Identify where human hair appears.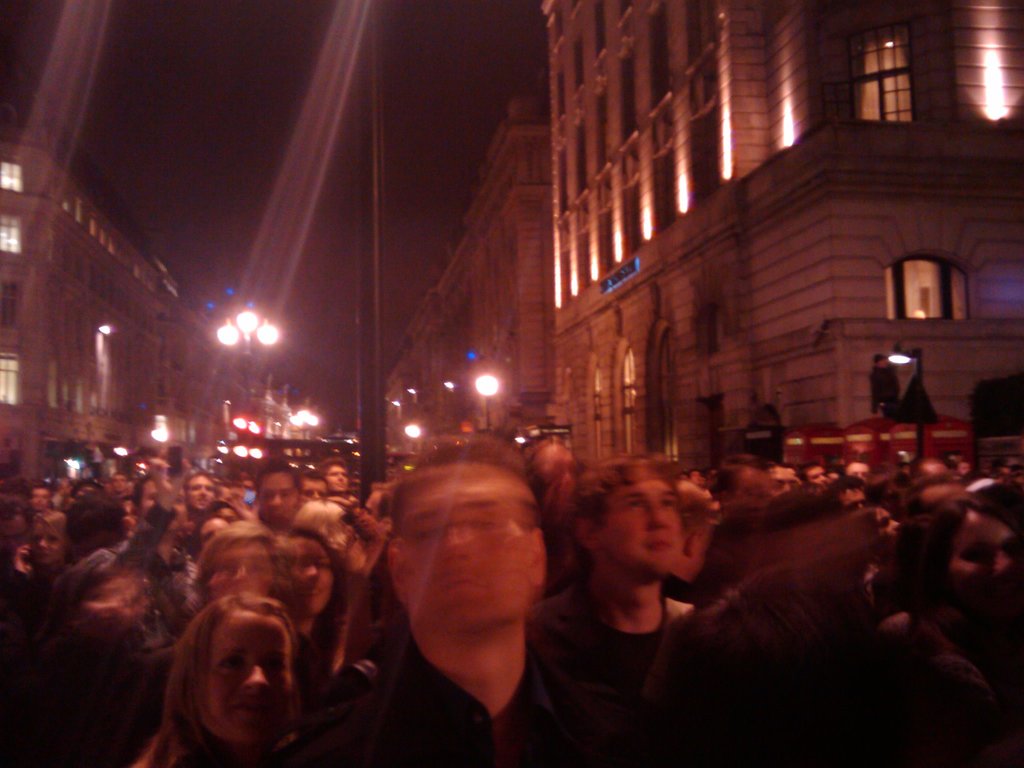
Appears at Rect(0, 497, 37, 527).
